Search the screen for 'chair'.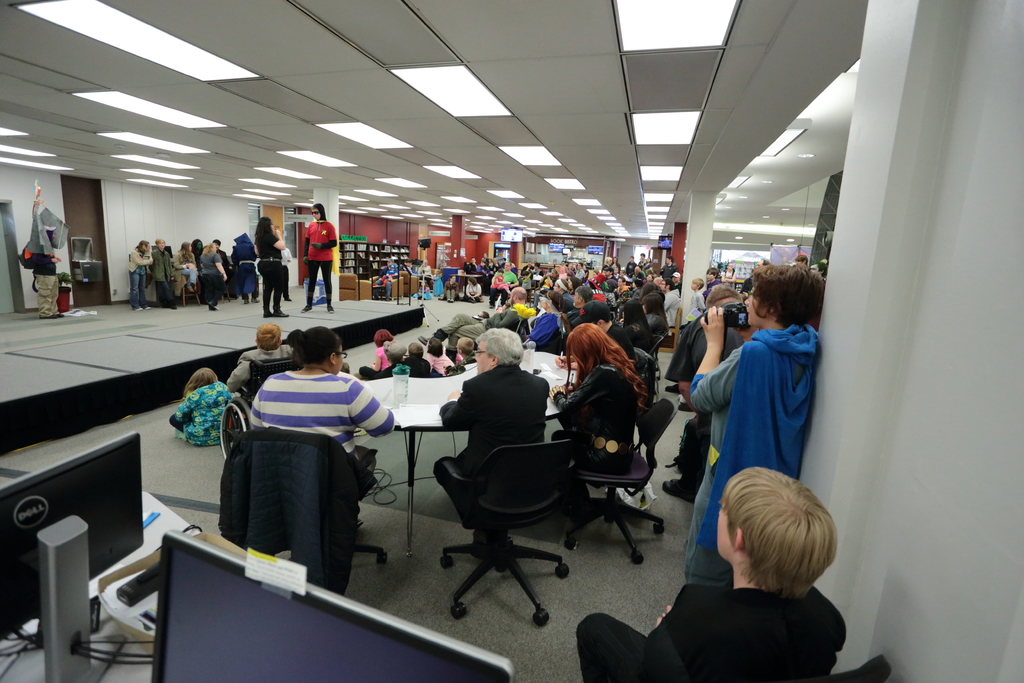
Found at box(231, 433, 385, 567).
